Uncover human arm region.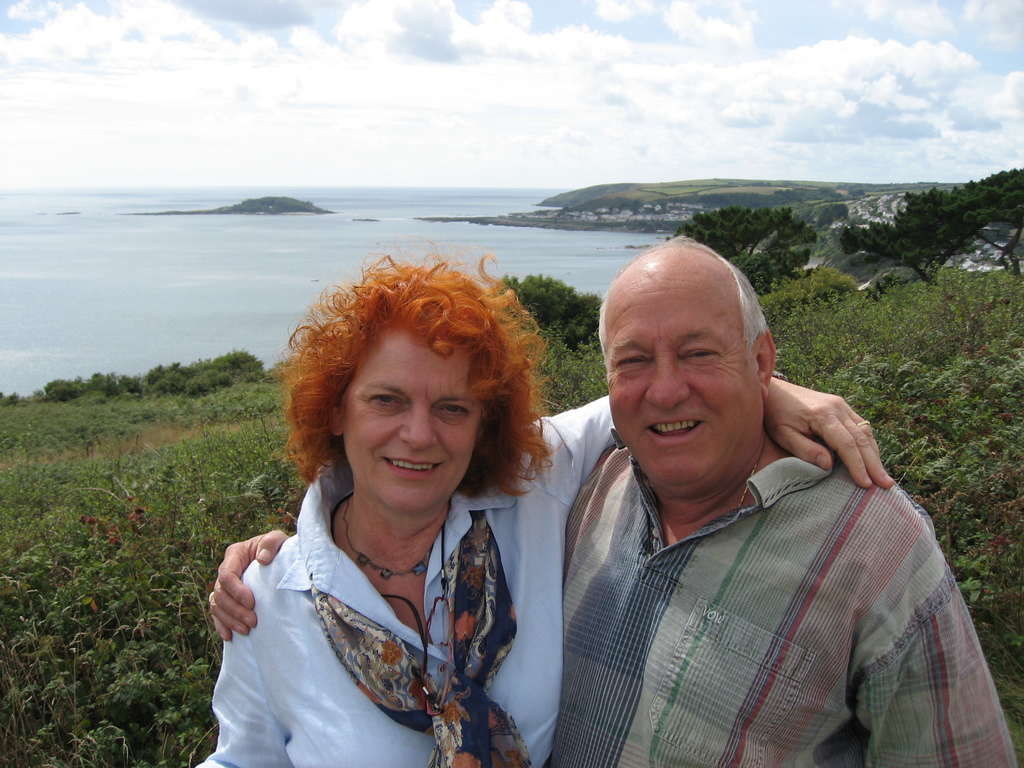
Uncovered: x1=193 y1=562 x2=296 y2=767.
